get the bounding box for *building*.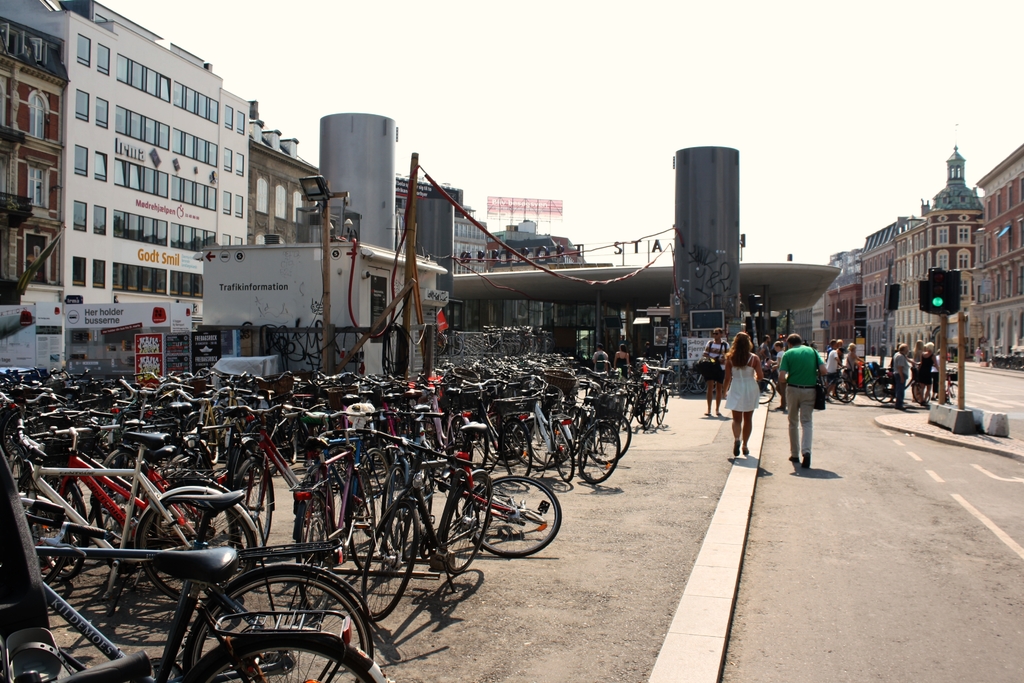
bbox=[248, 131, 317, 250].
